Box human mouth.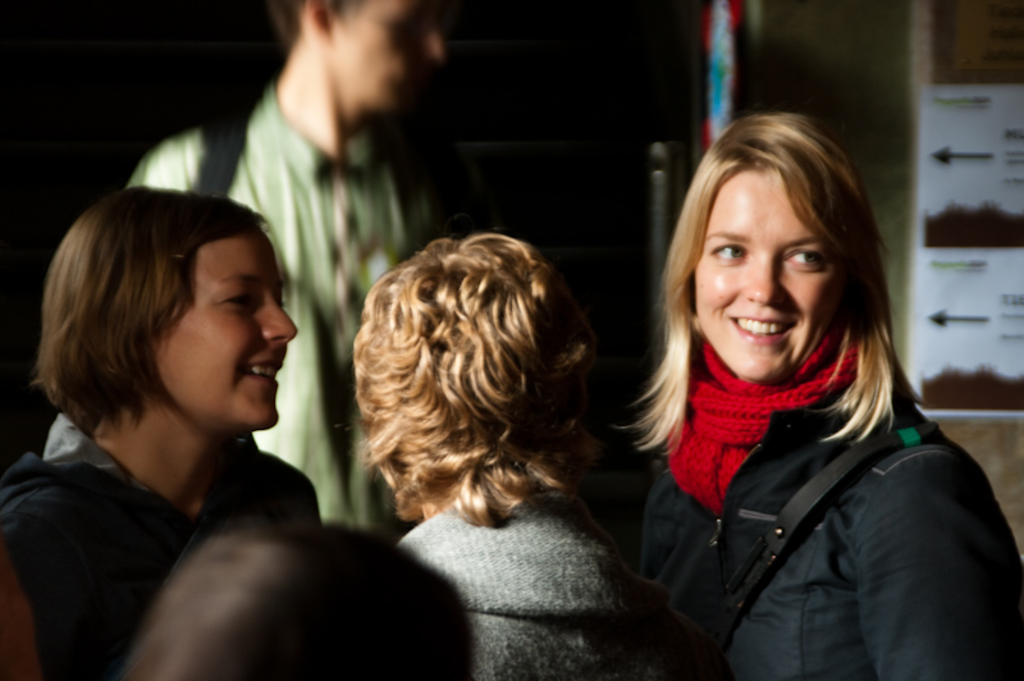
box=[402, 76, 436, 93].
